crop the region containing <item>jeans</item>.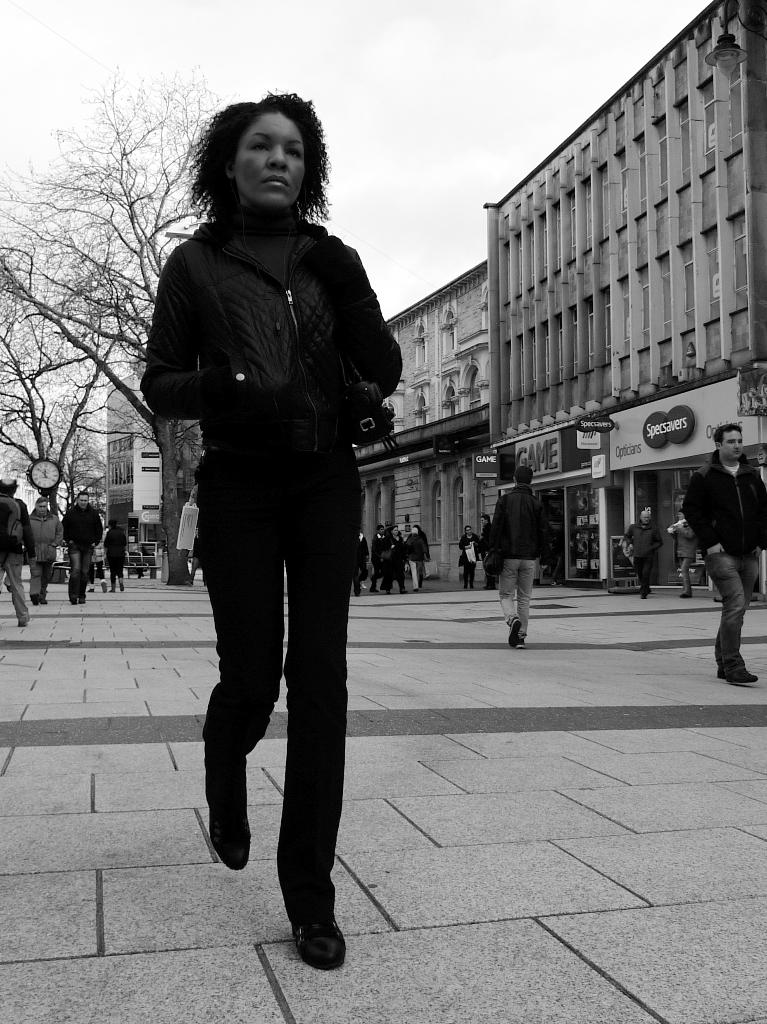
Crop region: (706,551,762,675).
